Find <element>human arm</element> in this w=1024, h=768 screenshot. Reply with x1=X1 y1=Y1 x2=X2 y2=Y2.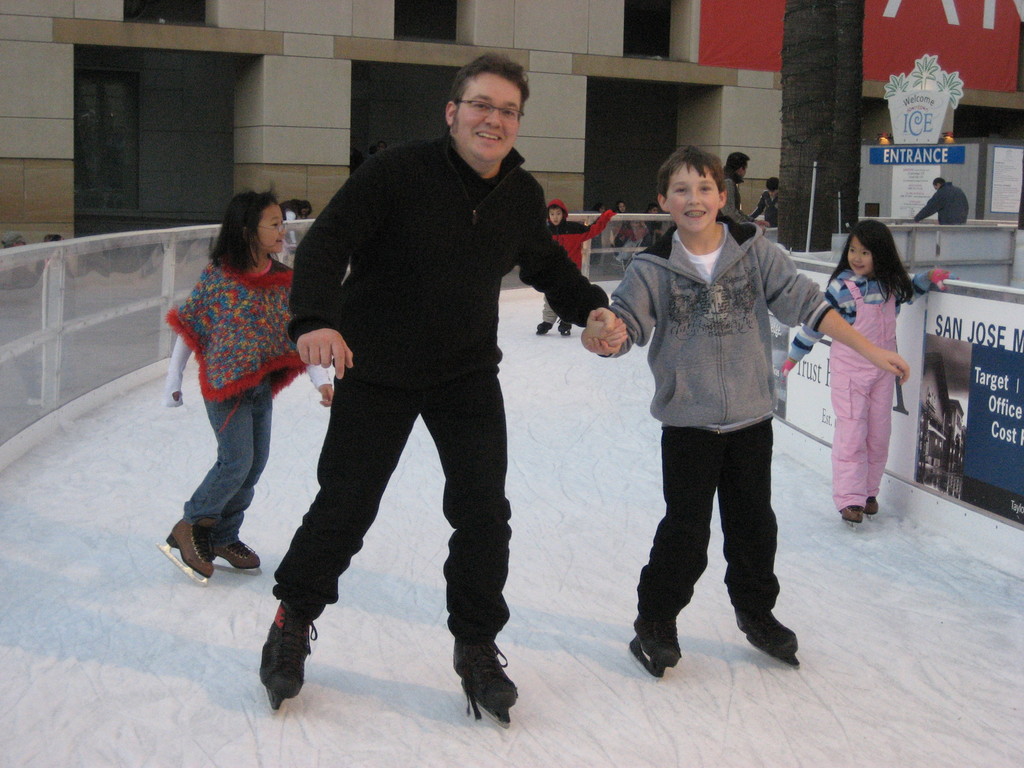
x1=911 y1=188 x2=947 y2=225.
